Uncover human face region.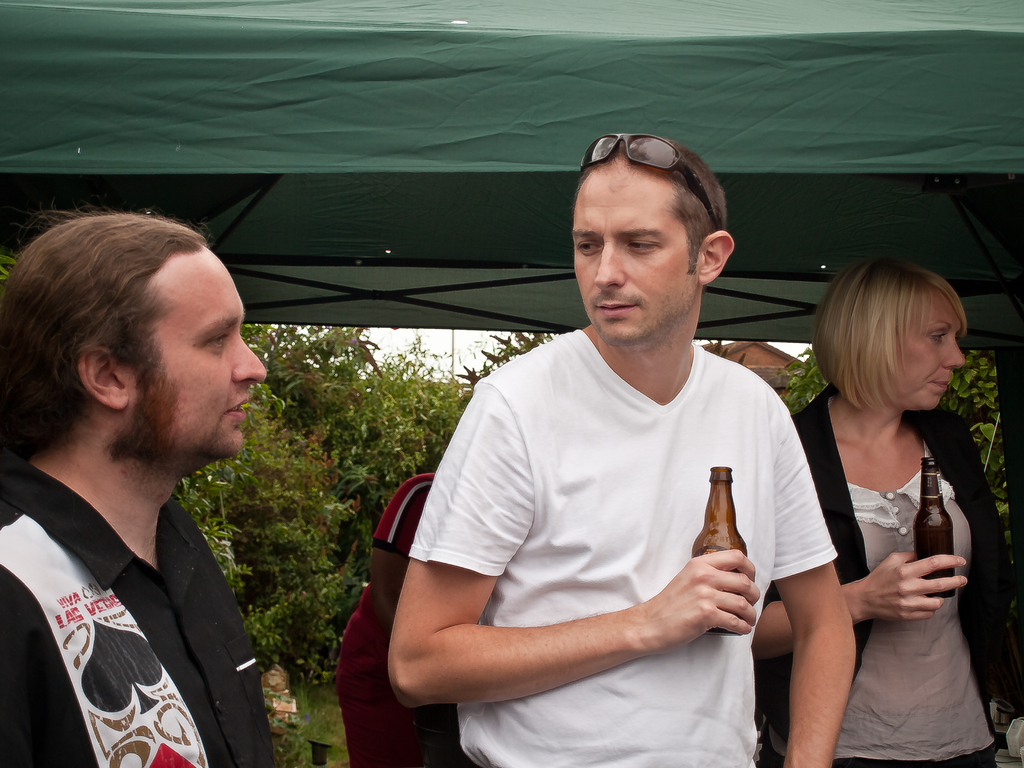
Uncovered: [132,248,269,464].
